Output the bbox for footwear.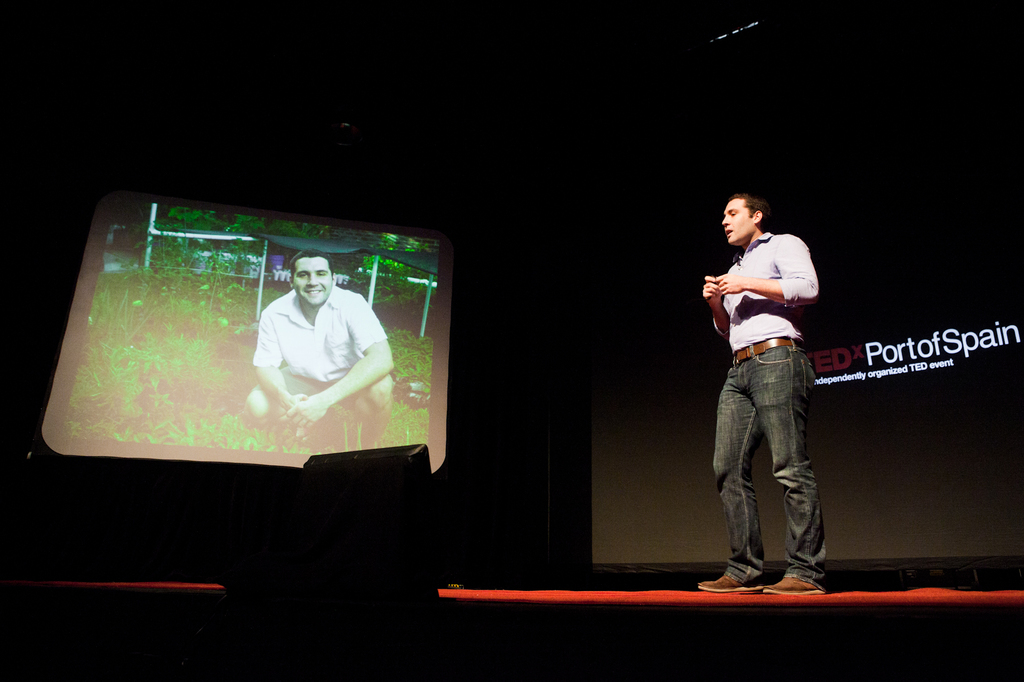
detection(692, 575, 762, 594).
